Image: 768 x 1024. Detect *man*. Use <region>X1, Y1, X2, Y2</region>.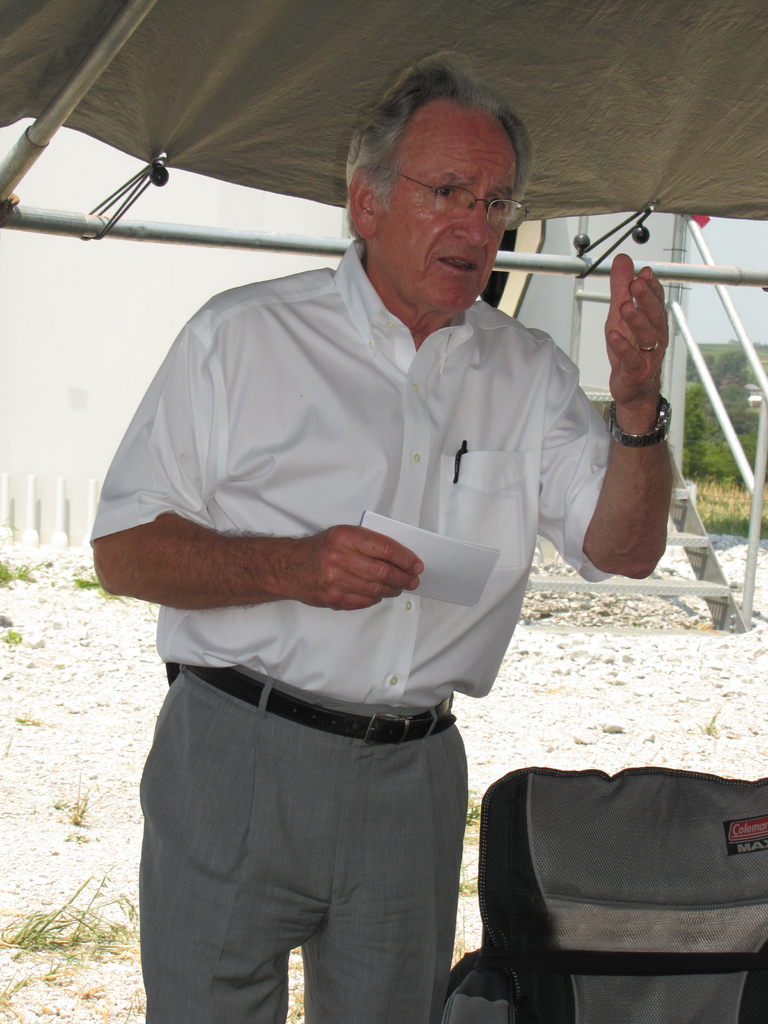
<region>85, 49, 683, 1023</region>.
